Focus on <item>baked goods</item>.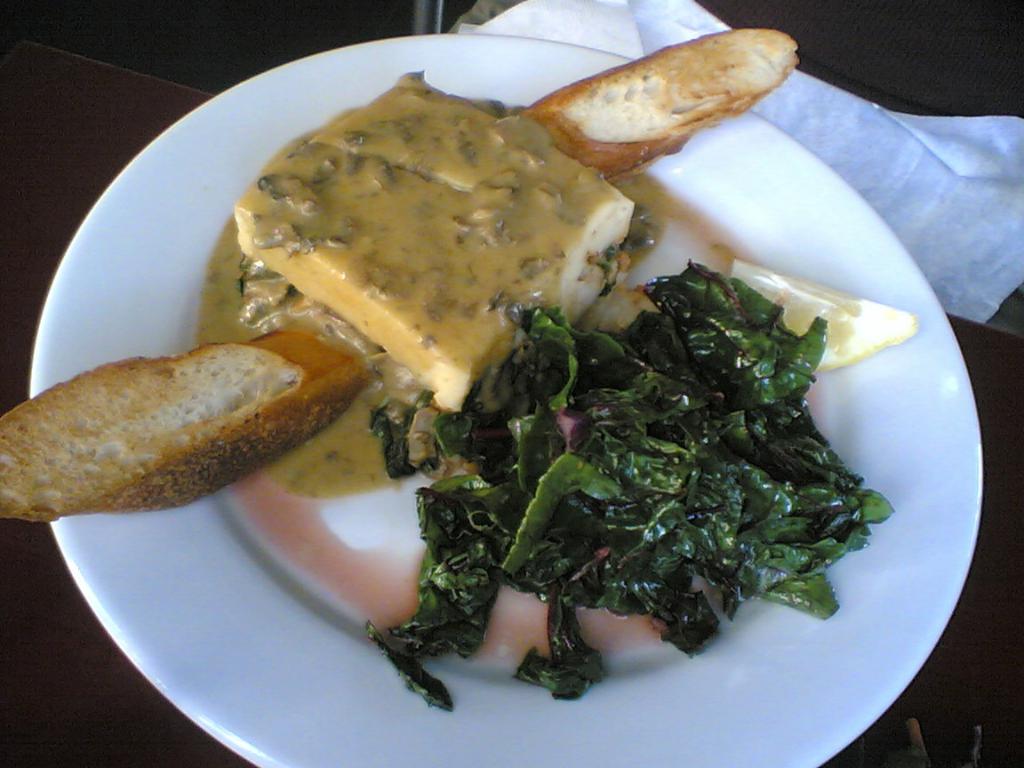
Focused at 528,28,798,185.
